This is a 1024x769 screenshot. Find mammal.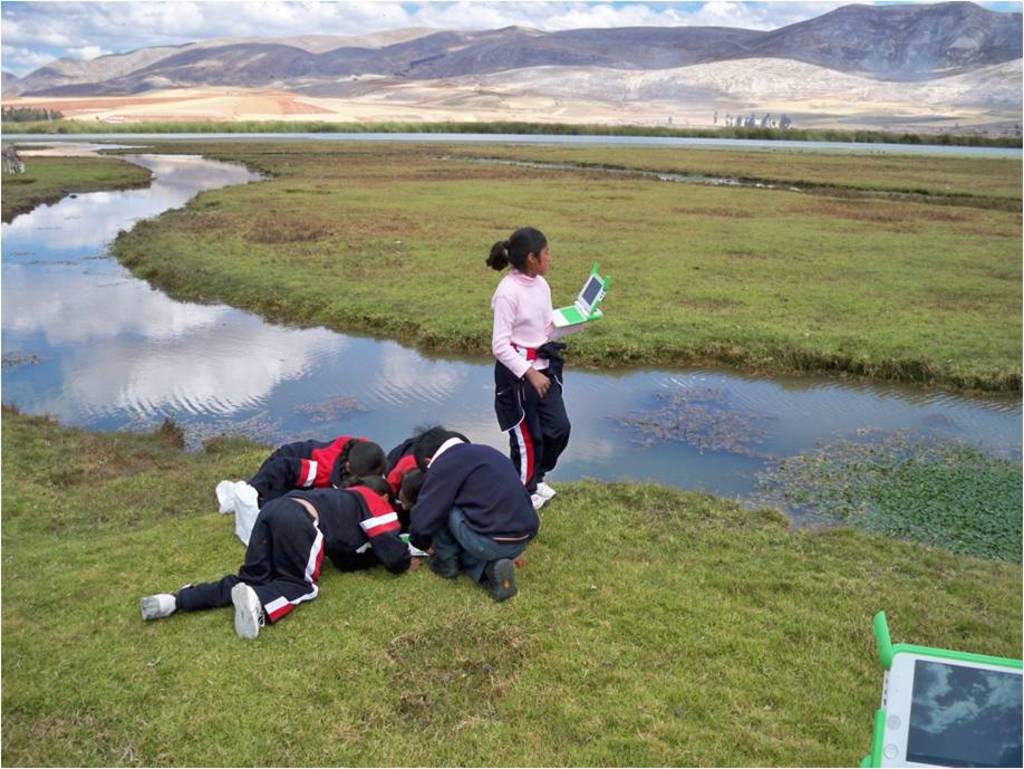
Bounding box: <region>222, 431, 387, 538</region>.
